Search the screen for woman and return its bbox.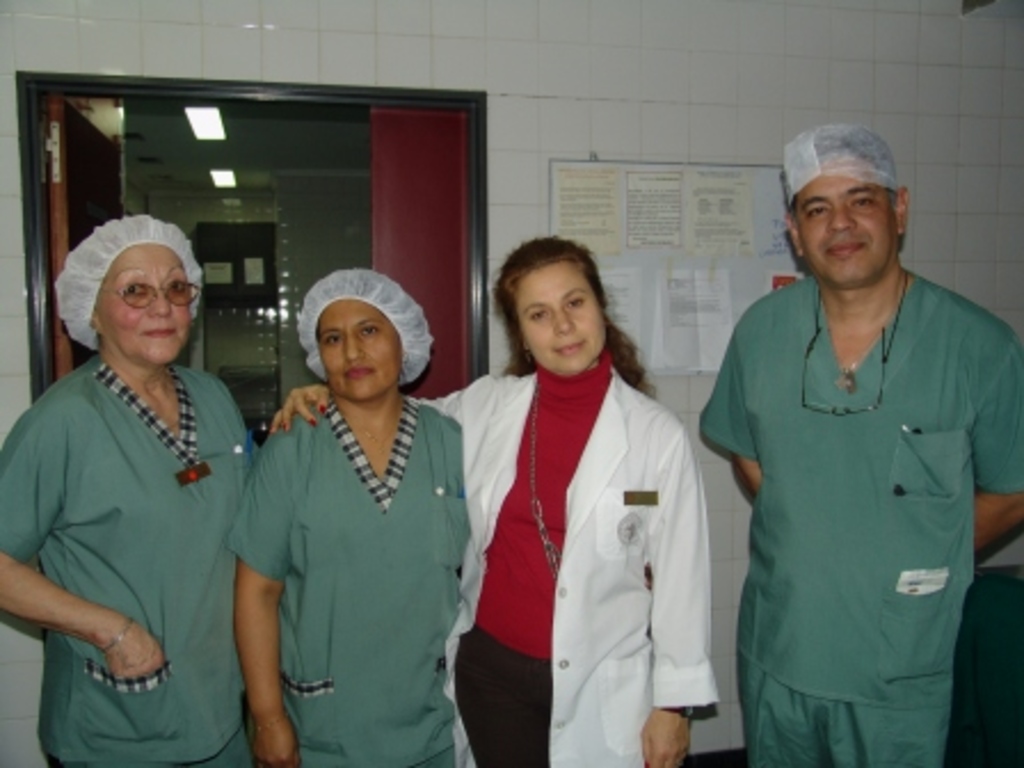
Found: 219/261/473/766.
